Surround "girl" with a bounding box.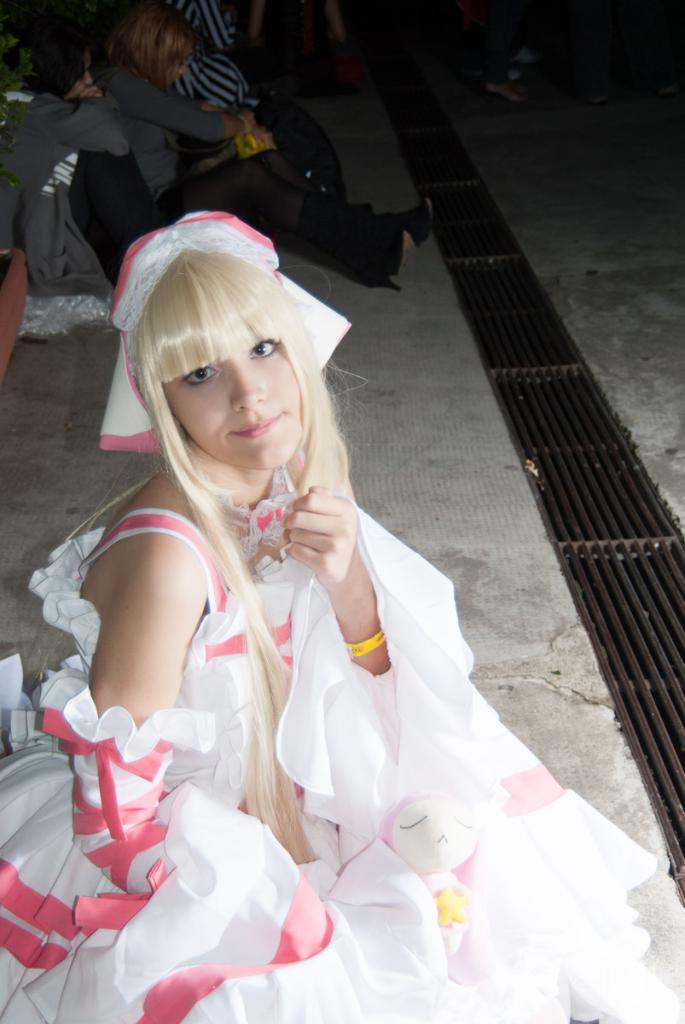
97,1,254,198.
